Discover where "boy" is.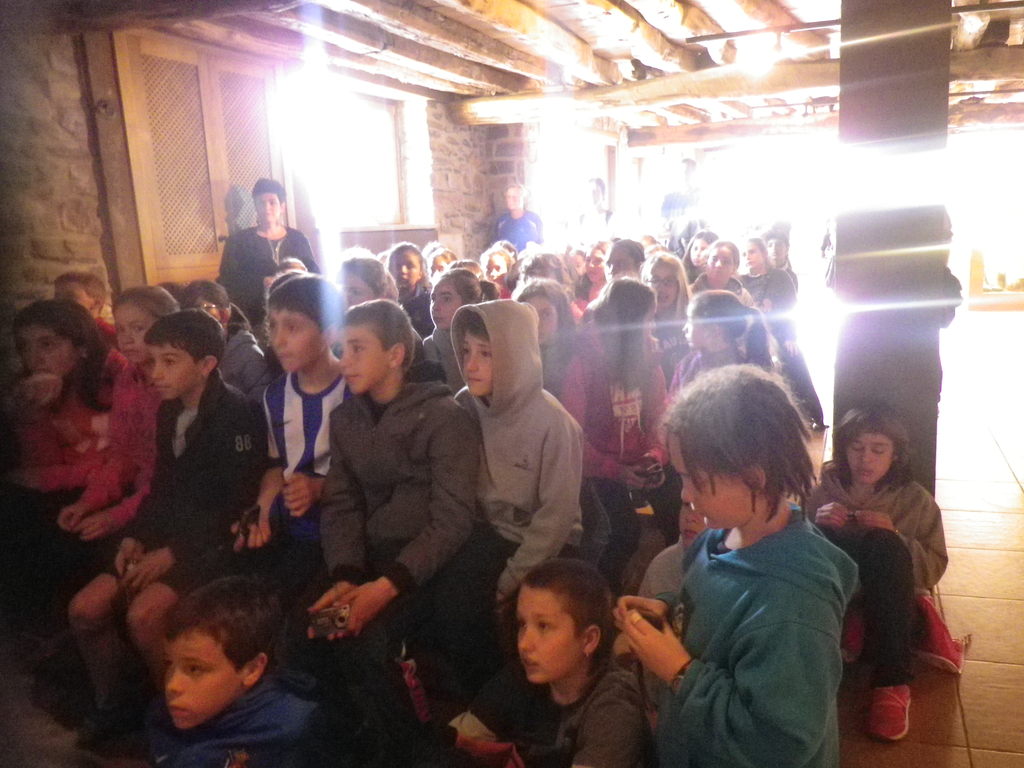
Discovered at rect(70, 308, 265, 755).
